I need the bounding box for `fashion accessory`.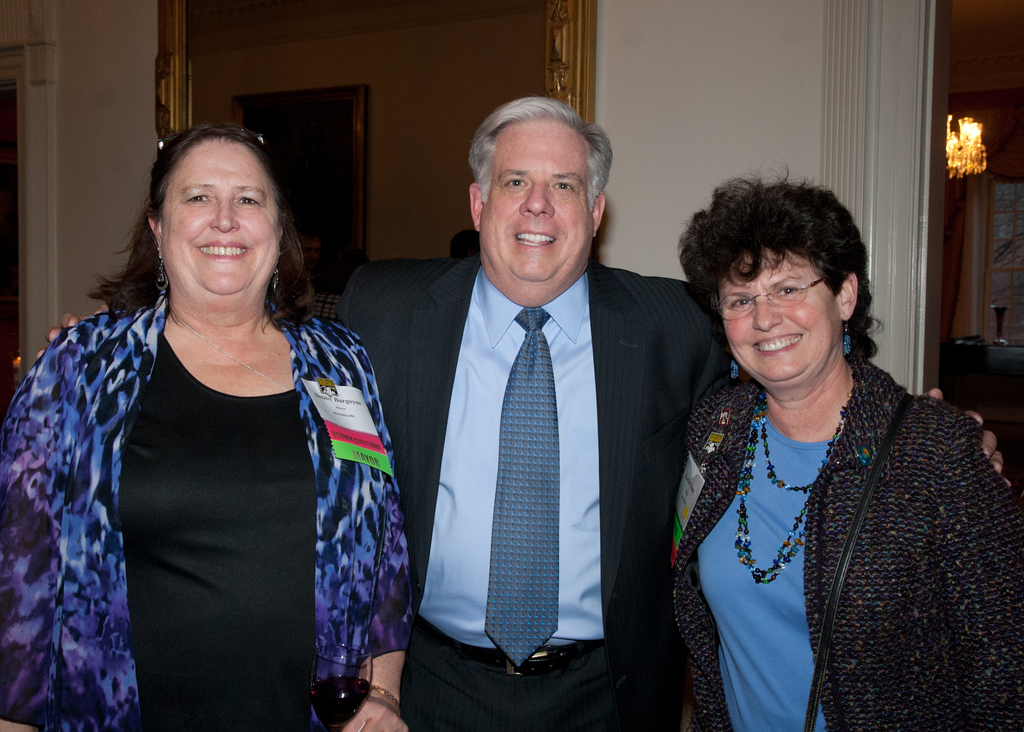
Here it is: box(165, 307, 292, 394).
